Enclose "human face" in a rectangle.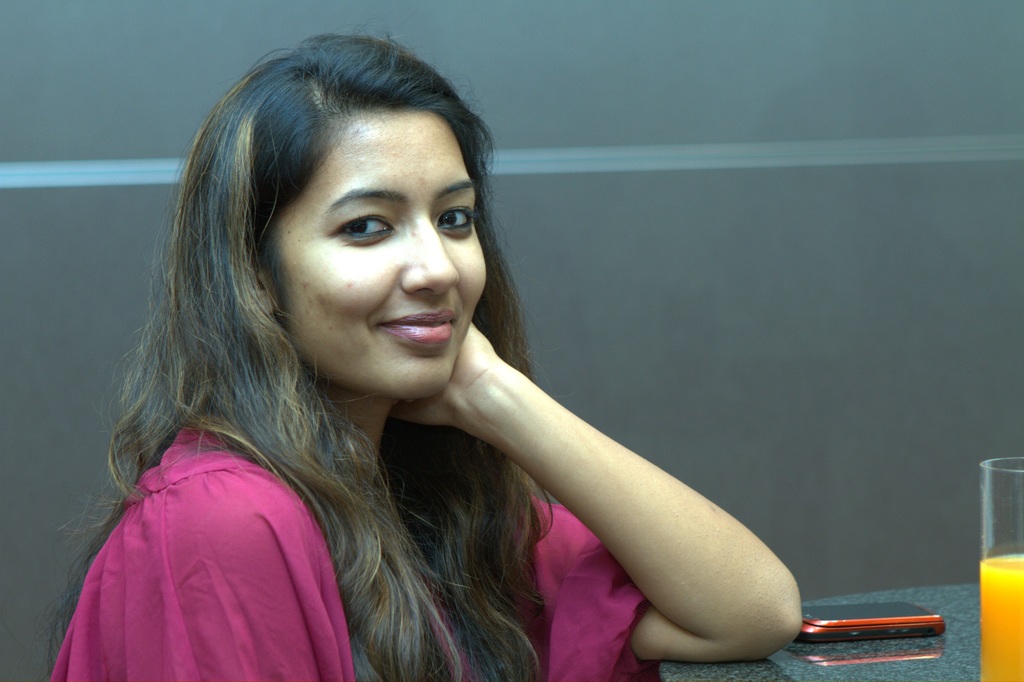
[x1=264, y1=114, x2=488, y2=400].
